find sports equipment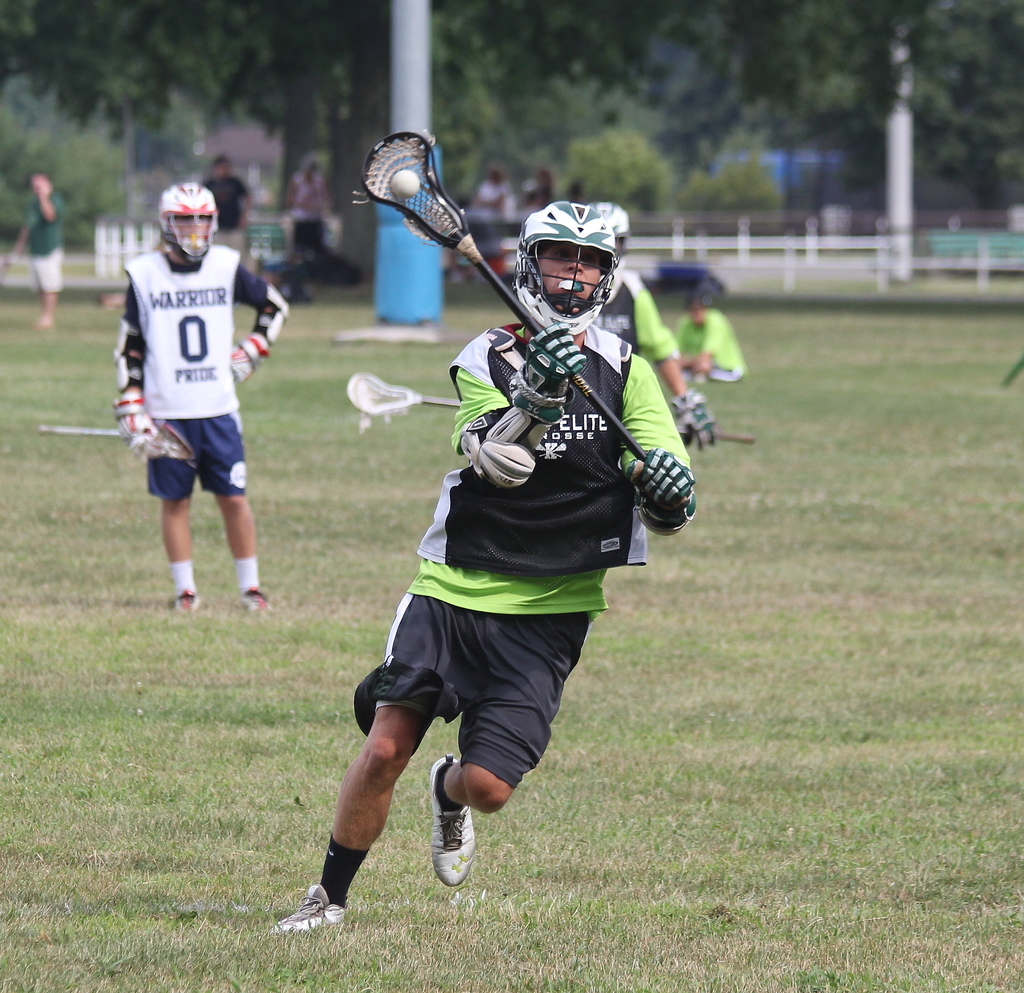
[675,394,714,433]
